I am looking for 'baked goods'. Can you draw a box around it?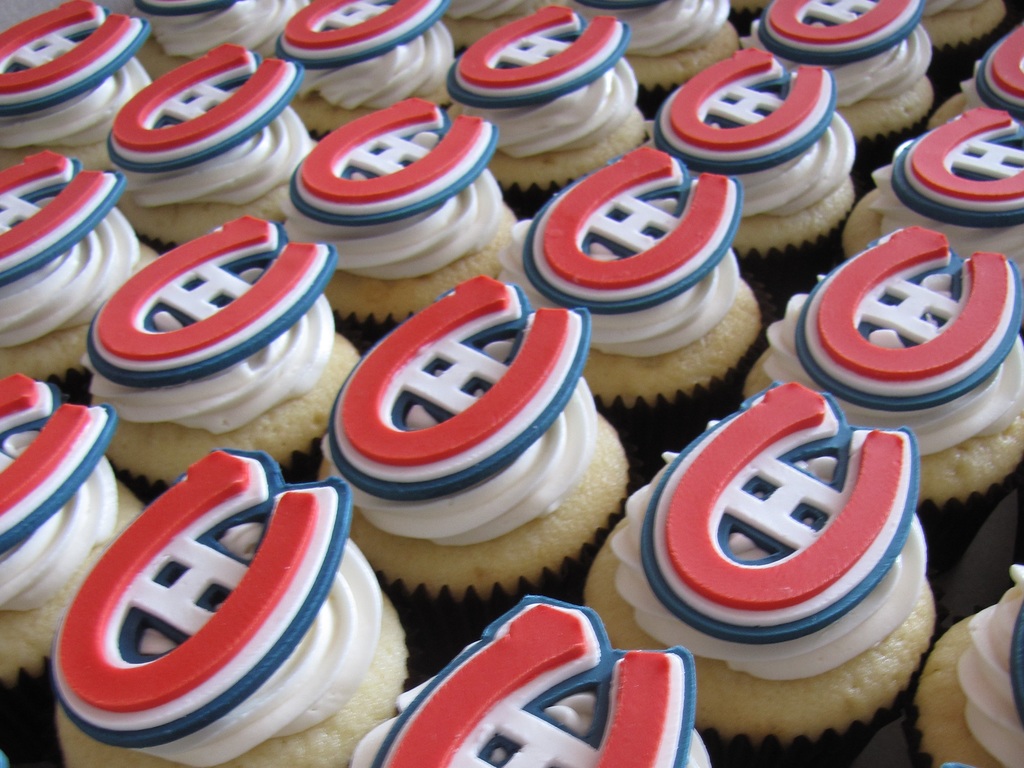
Sure, the bounding box is <region>307, 306, 641, 612</region>.
